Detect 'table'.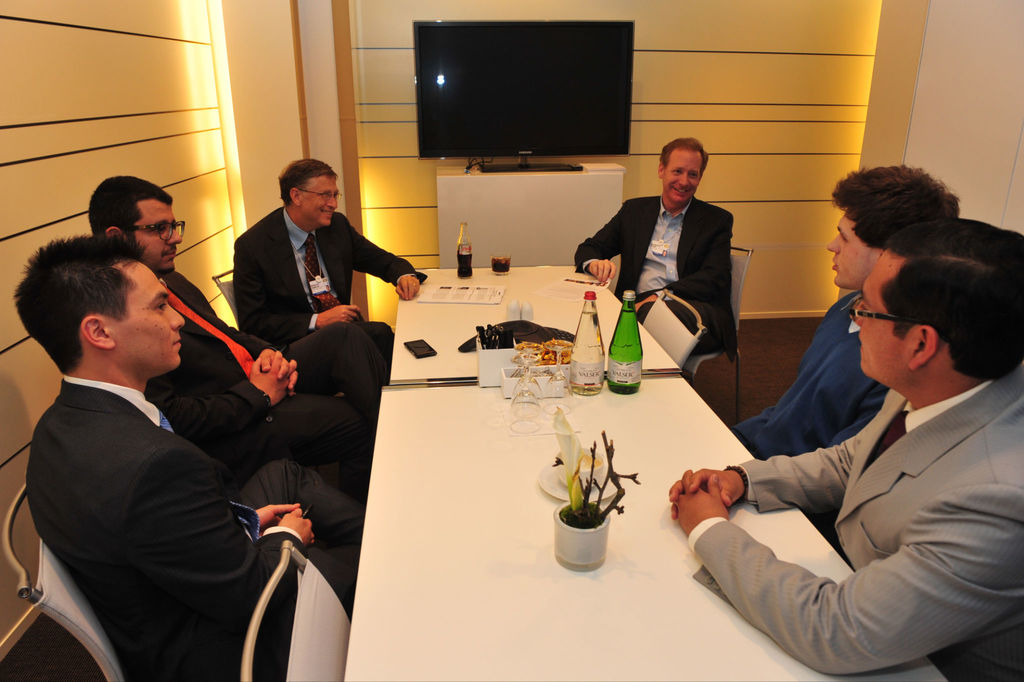
Detected at rect(391, 266, 676, 383).
